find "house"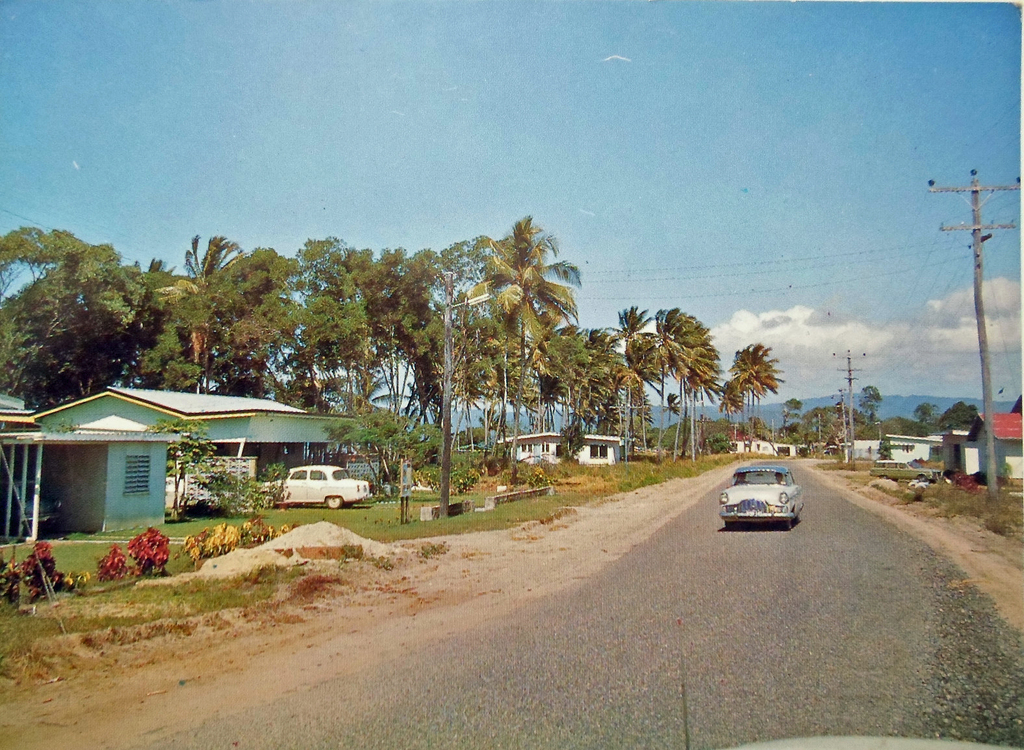
[x1=724, y1=432, x2=799, y2=459]
